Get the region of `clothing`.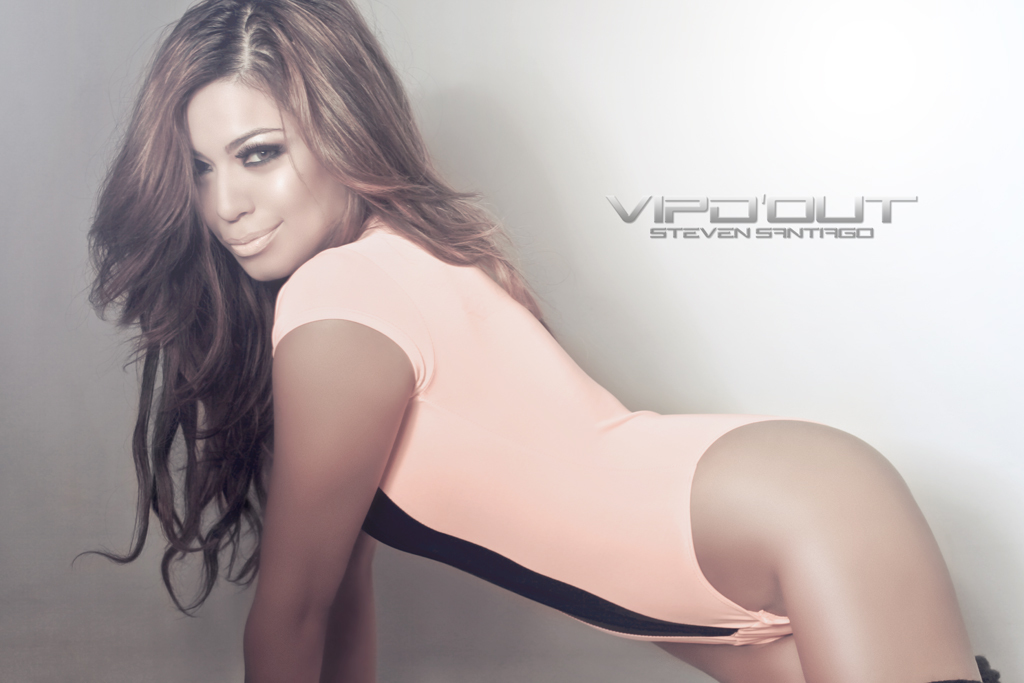
left=277, top=209, right=793, bottom=649.
